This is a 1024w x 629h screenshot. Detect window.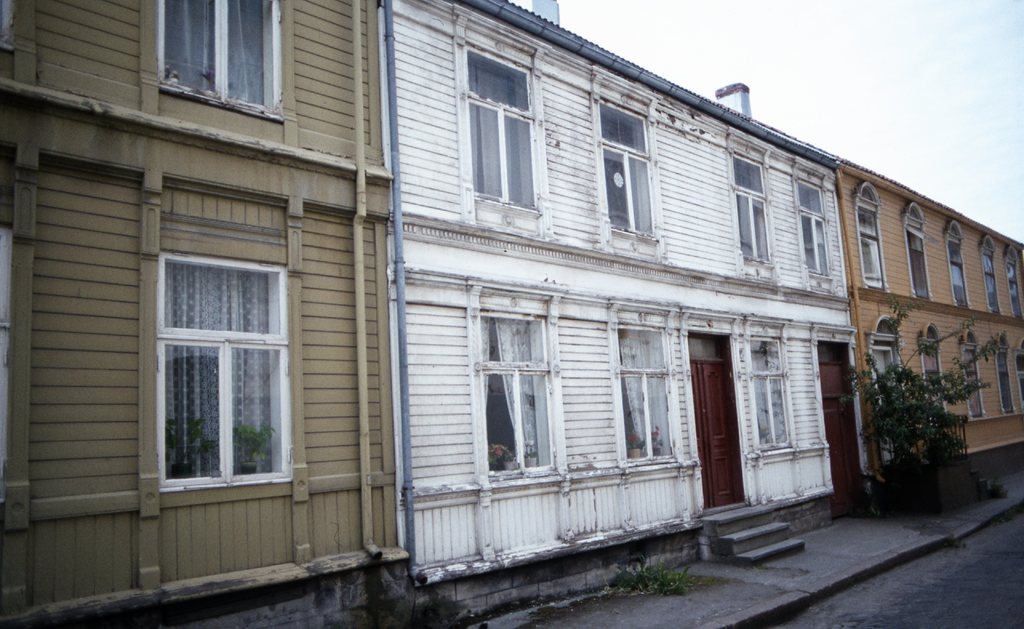
<bbox>729, 154, 770, 265</bbox>.
